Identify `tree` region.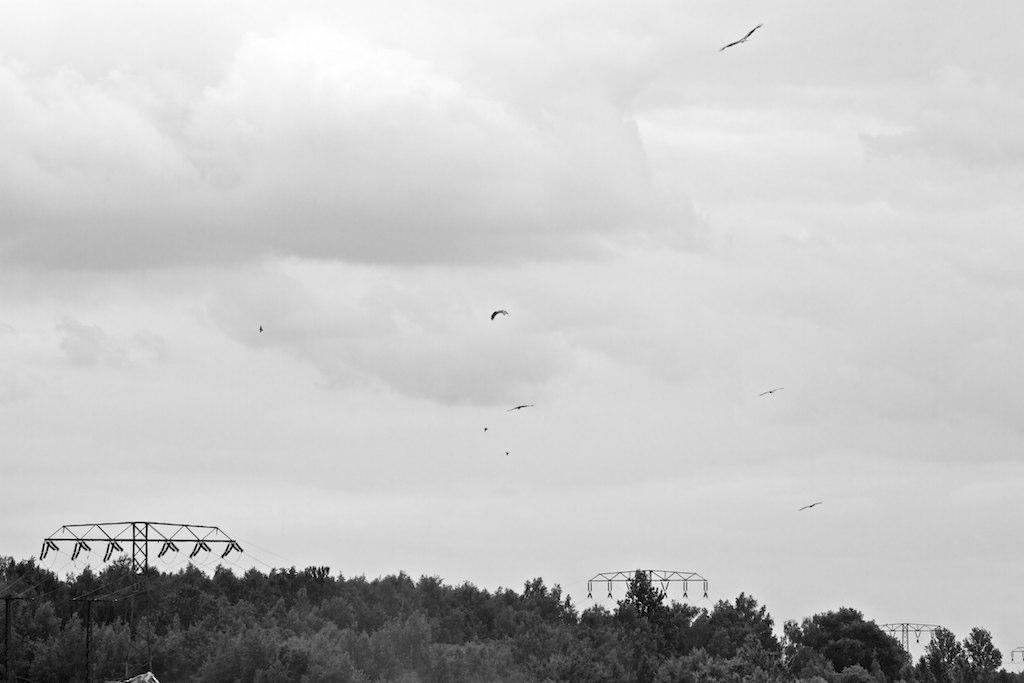
Region: detection(622, 567, 667, 620).
